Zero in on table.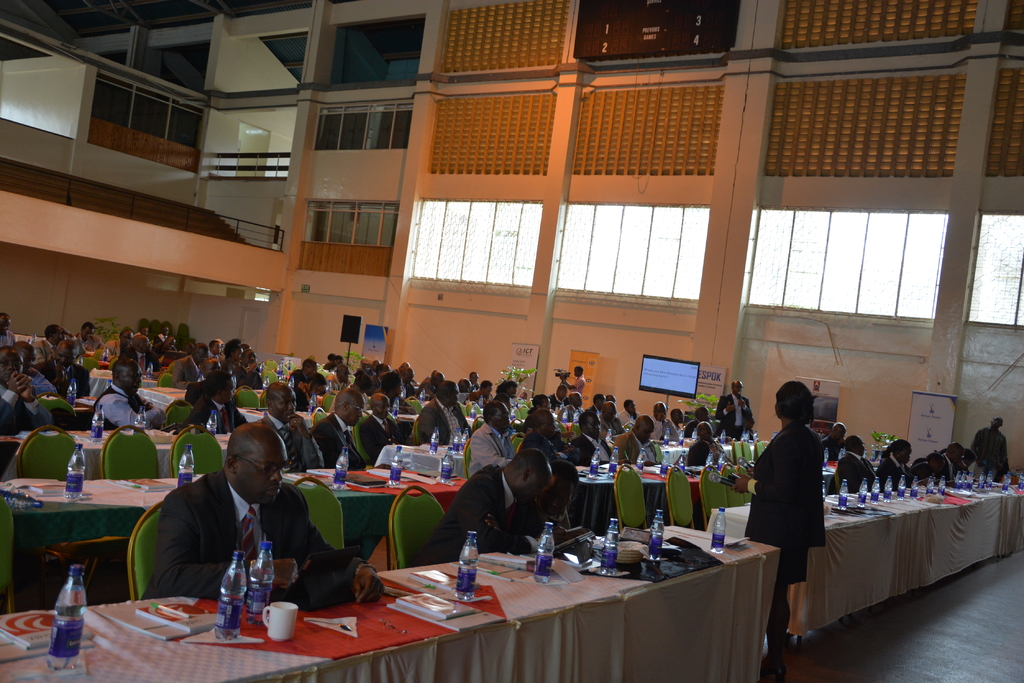
Zeroed in: pyautogui.locateOnScreen(0, 515, 778, 682).
